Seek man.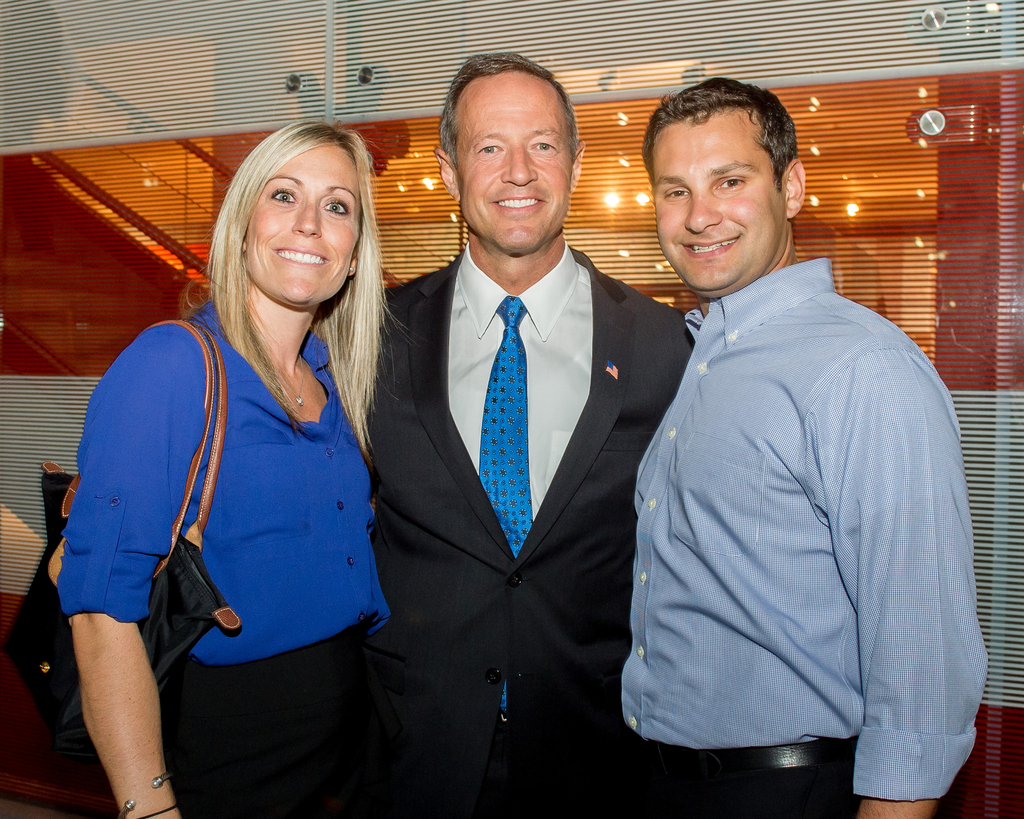
339/50/684/818.
